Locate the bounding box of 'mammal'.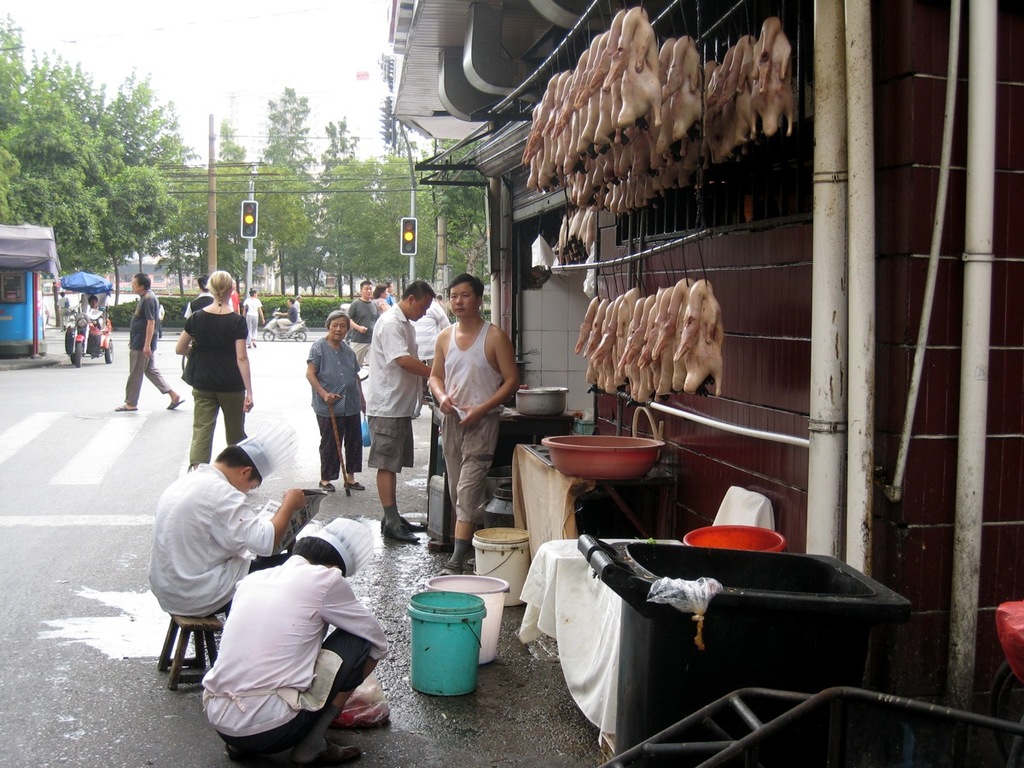
Bounding box: box(60, 290, 76, 330).
